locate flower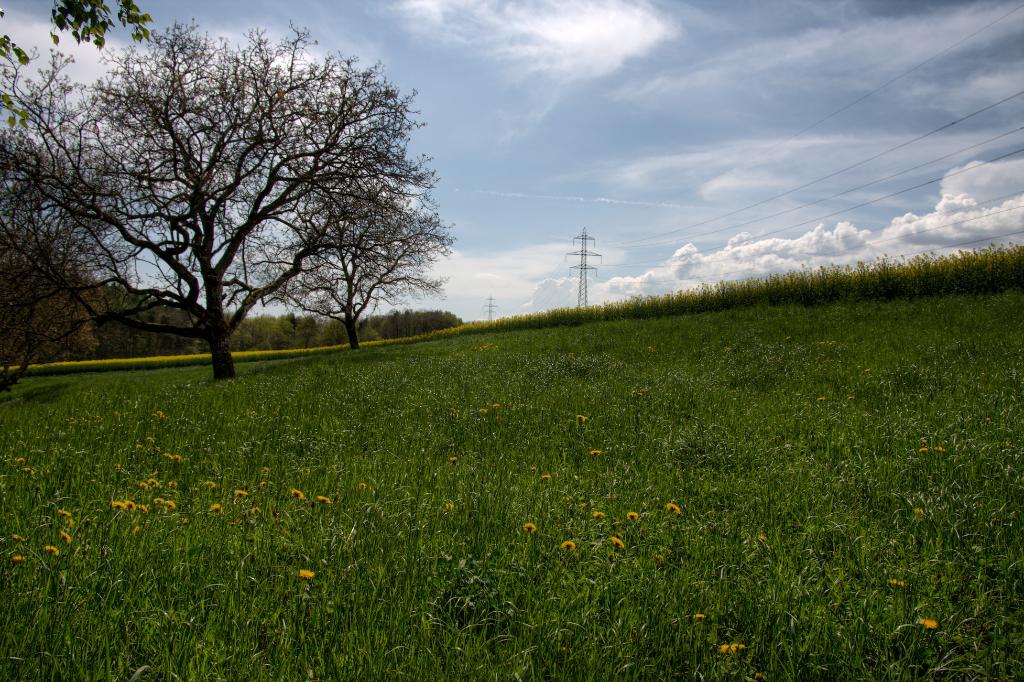
{"left": 916, "top": 617, "right": 937, "bottom": 633}
